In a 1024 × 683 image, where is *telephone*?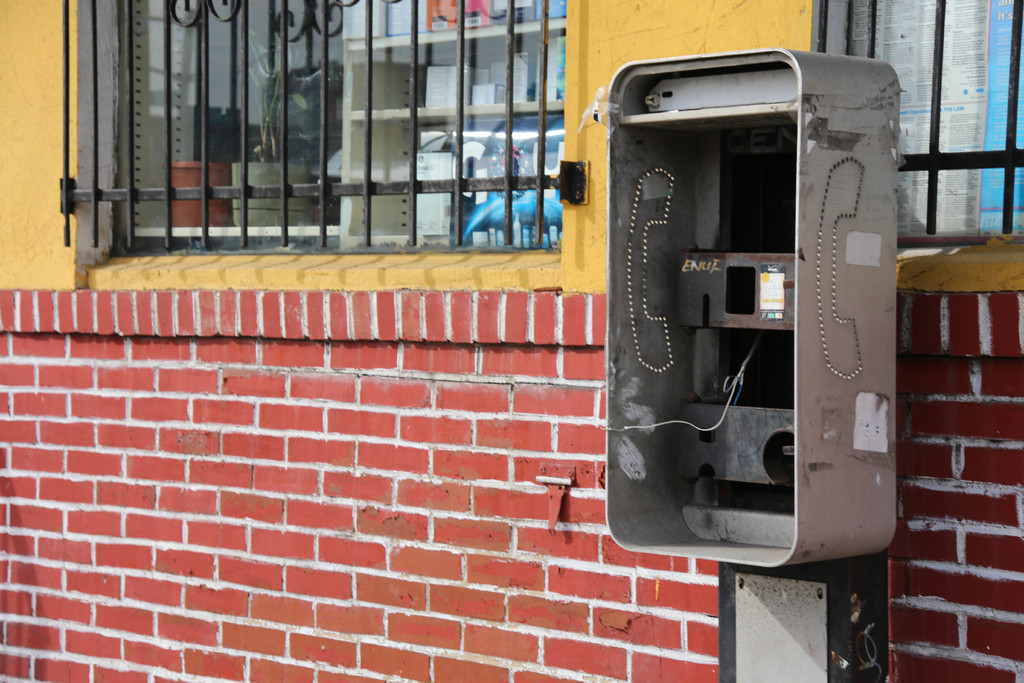
select_region(609, 125, 894, 593).
